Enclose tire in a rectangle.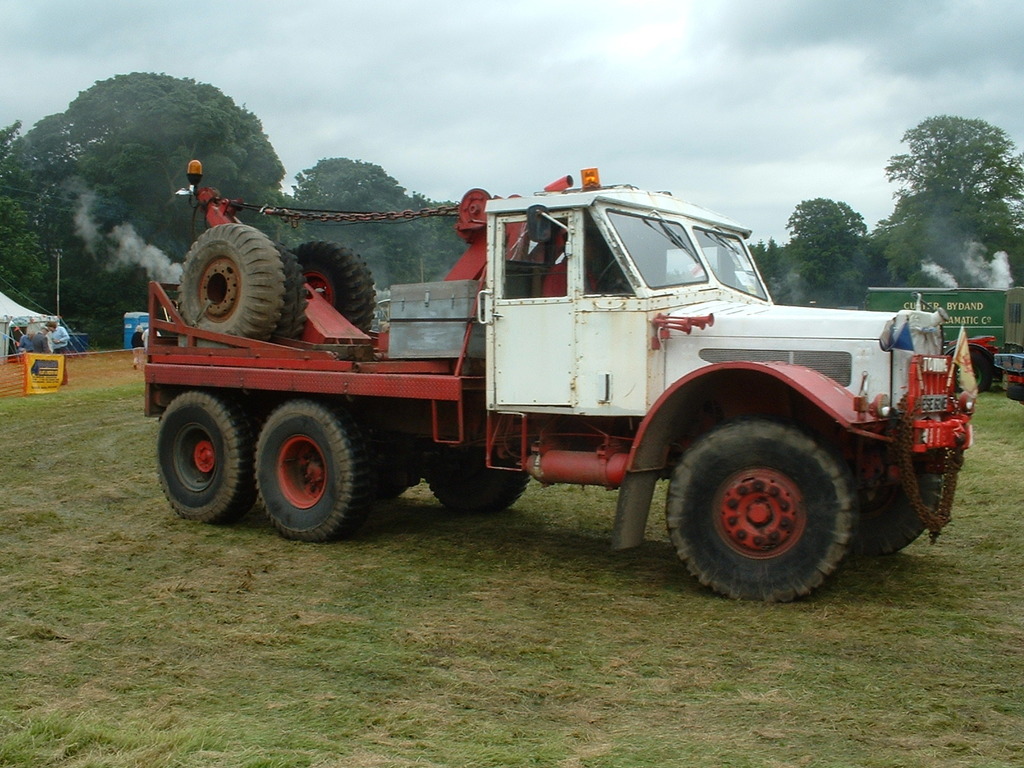
(157,390,248,524).
